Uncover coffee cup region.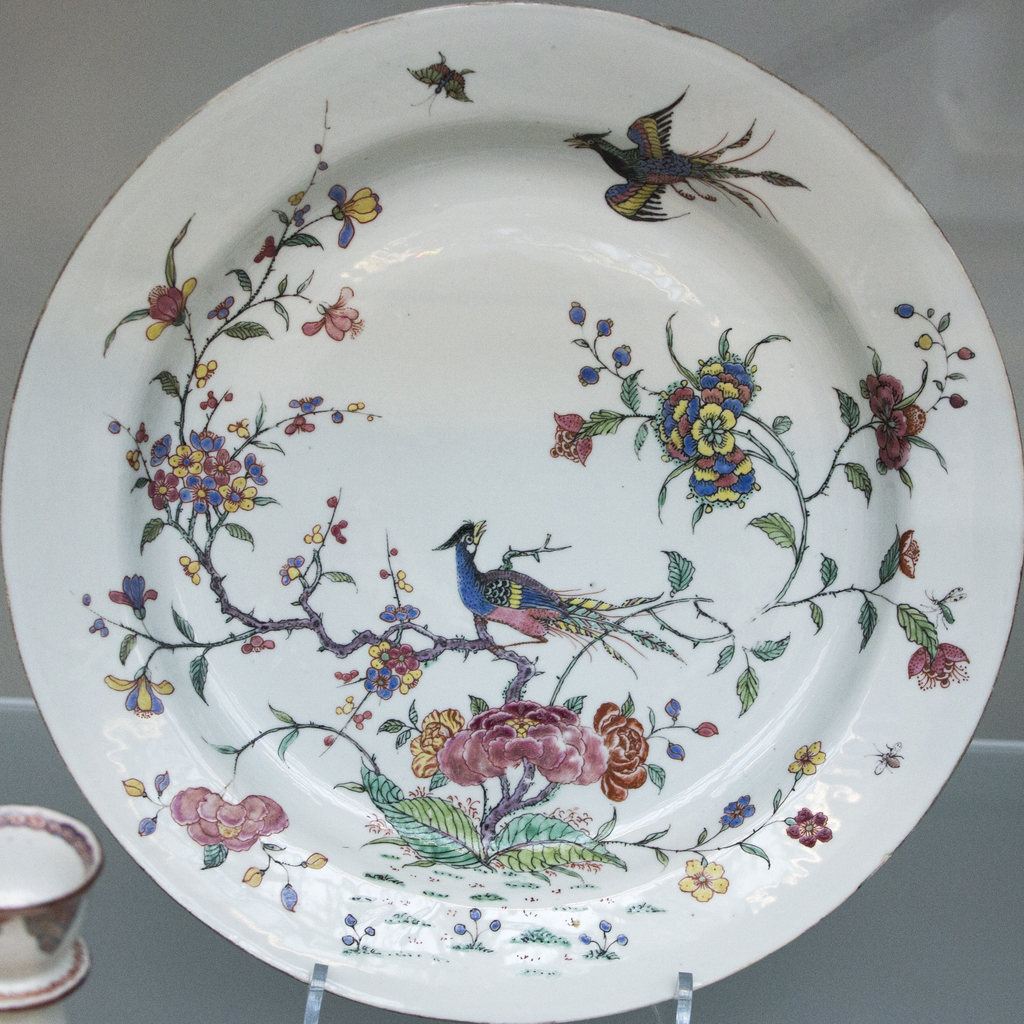
Uncovered: detection(0, 798, 99, 977).
